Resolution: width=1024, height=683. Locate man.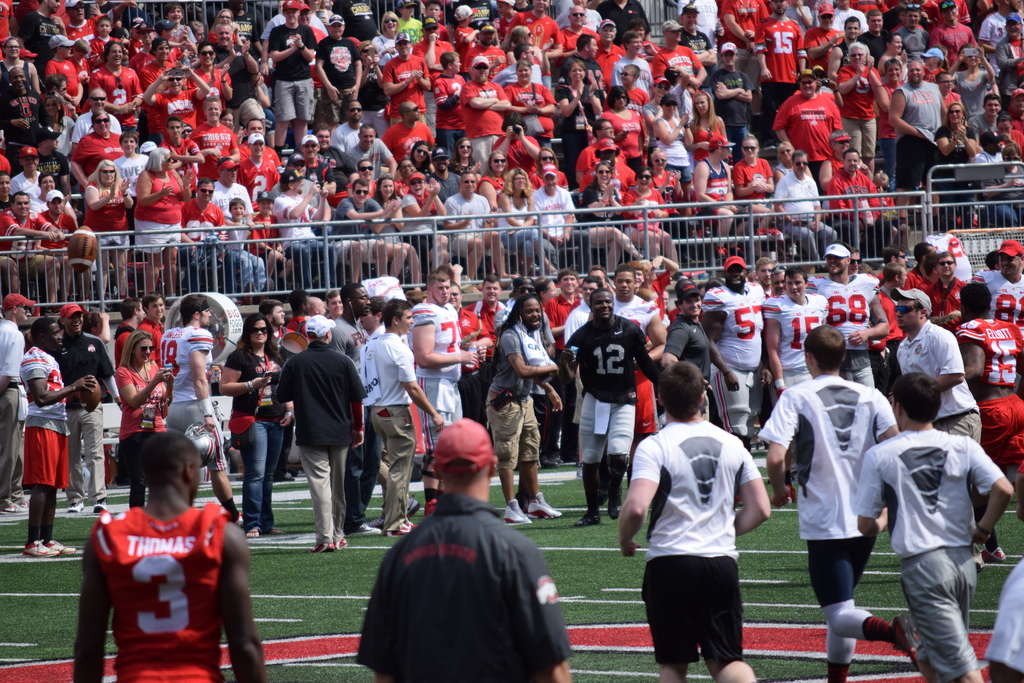
[left=301, top=11, right=367, bottom=131].
